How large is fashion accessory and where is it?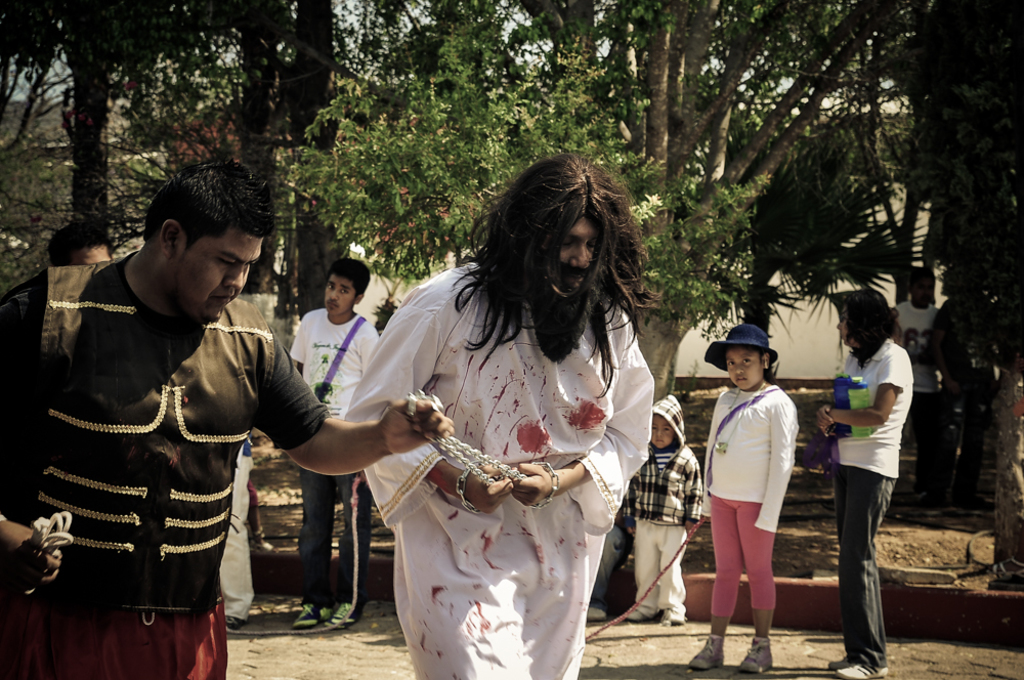
Bounding box: {"left": 330, "top": 600, "right": 362, "bottom": 627}.
